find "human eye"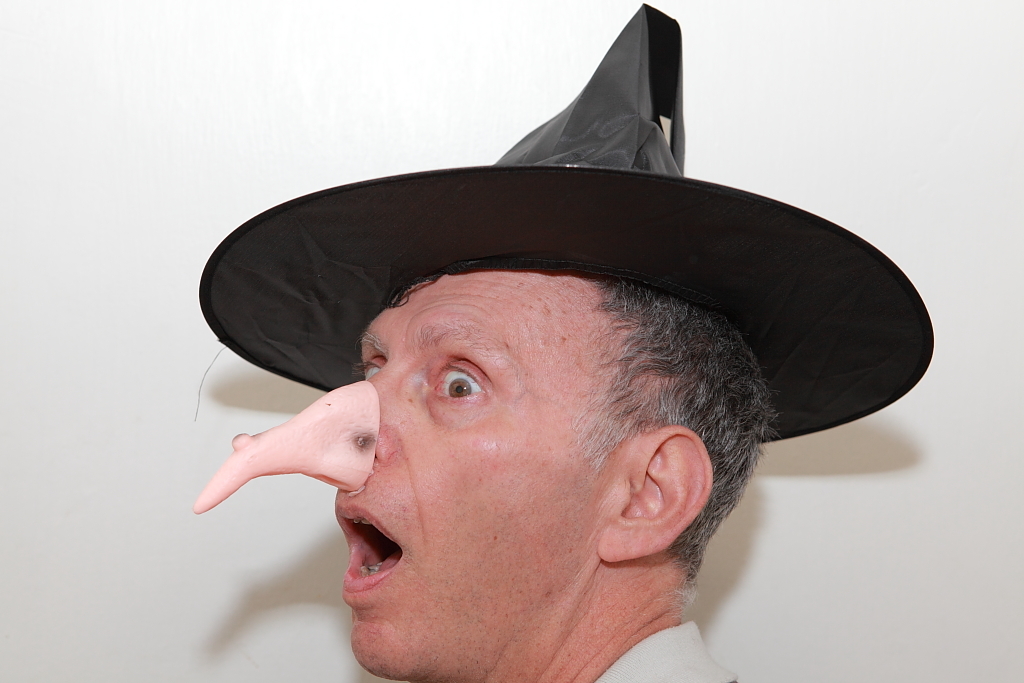
{"left": 417, "top": 370, "right": 504, "bottom": 432}
